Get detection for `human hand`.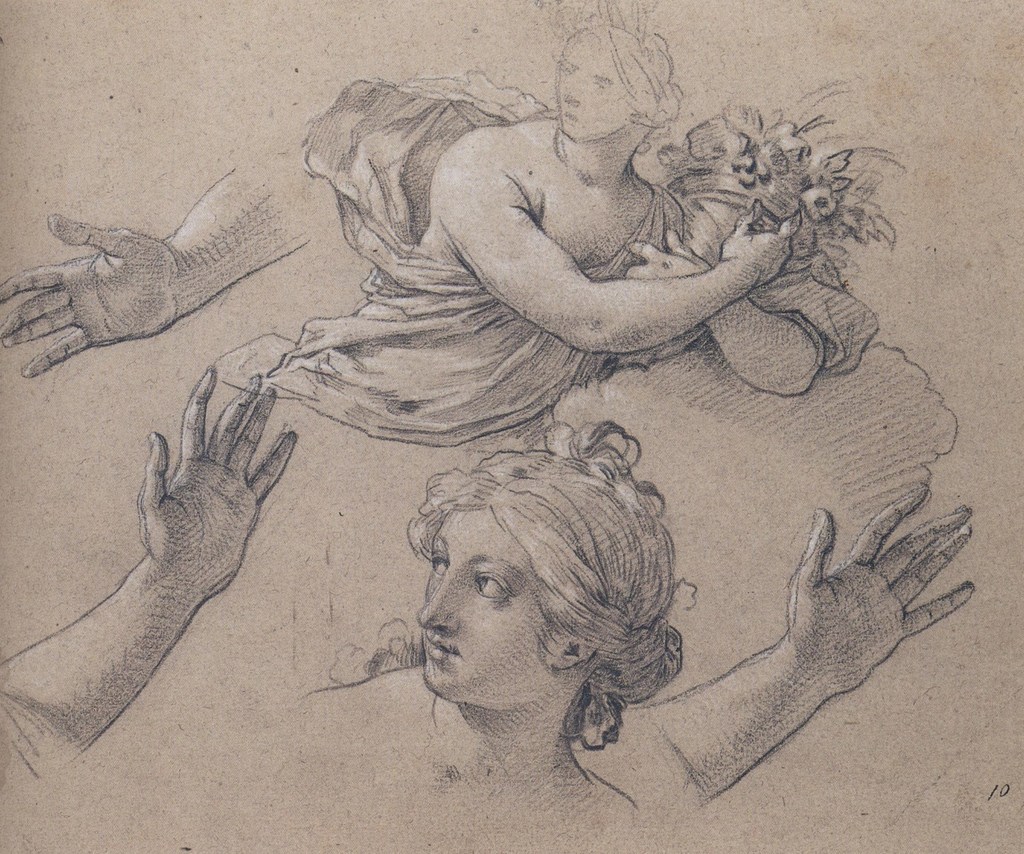
Detection: <box>783,486,979,695</box>.
